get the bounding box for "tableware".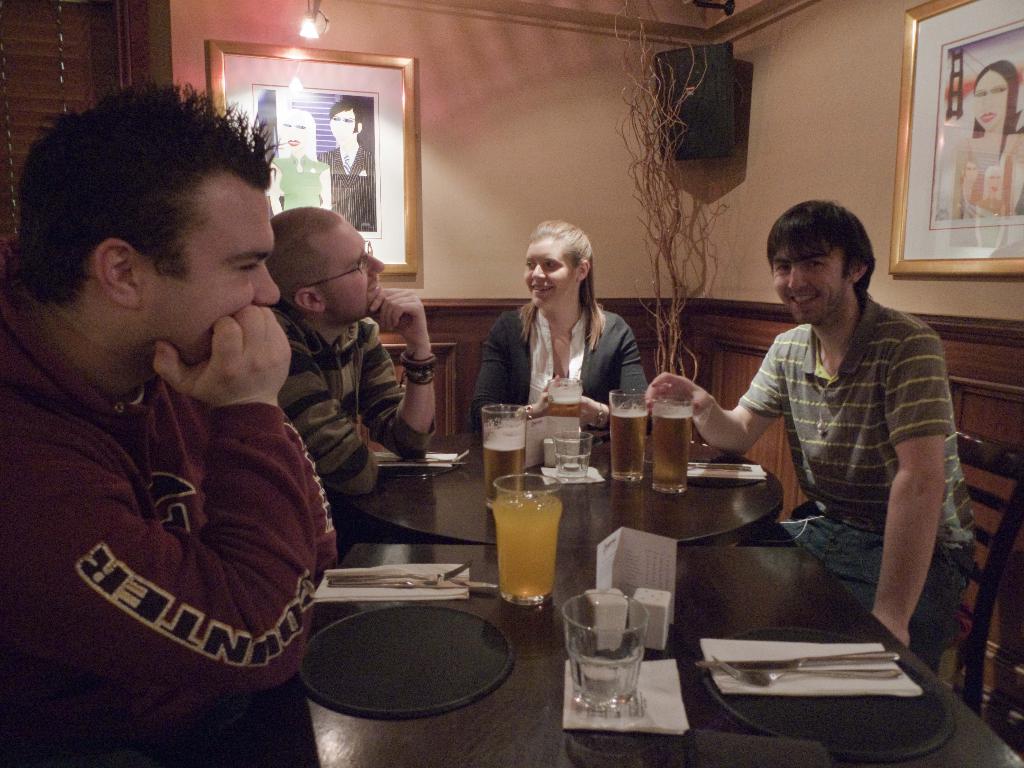
692:456:764:490.
